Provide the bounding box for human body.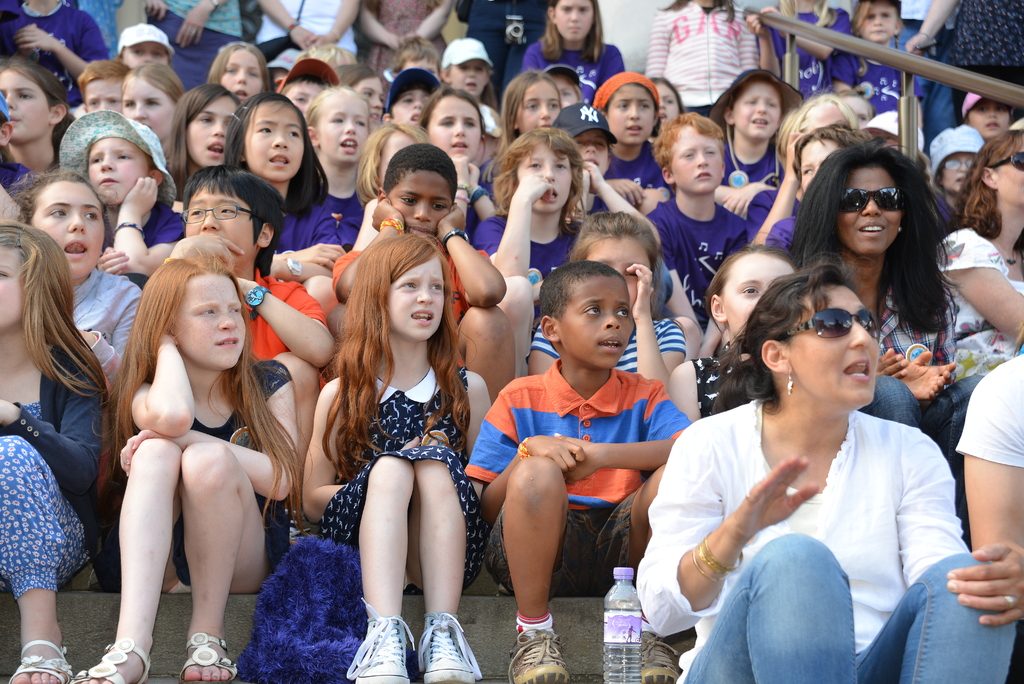
793/148/1020/552.
